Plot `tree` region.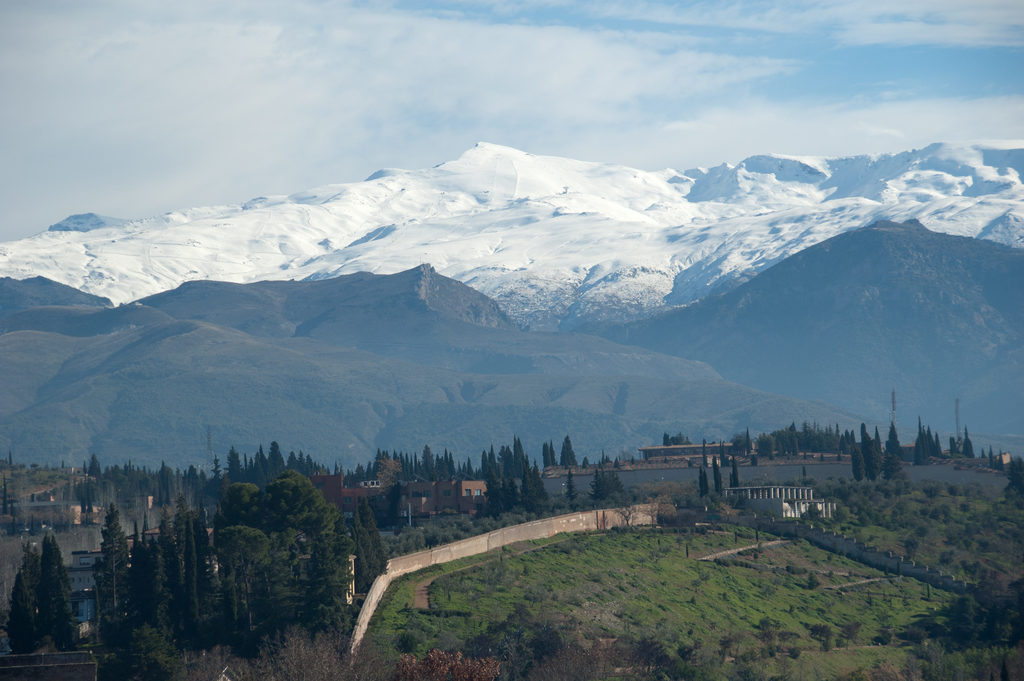
Plotted at Rect(876, 603, 902, 628).
